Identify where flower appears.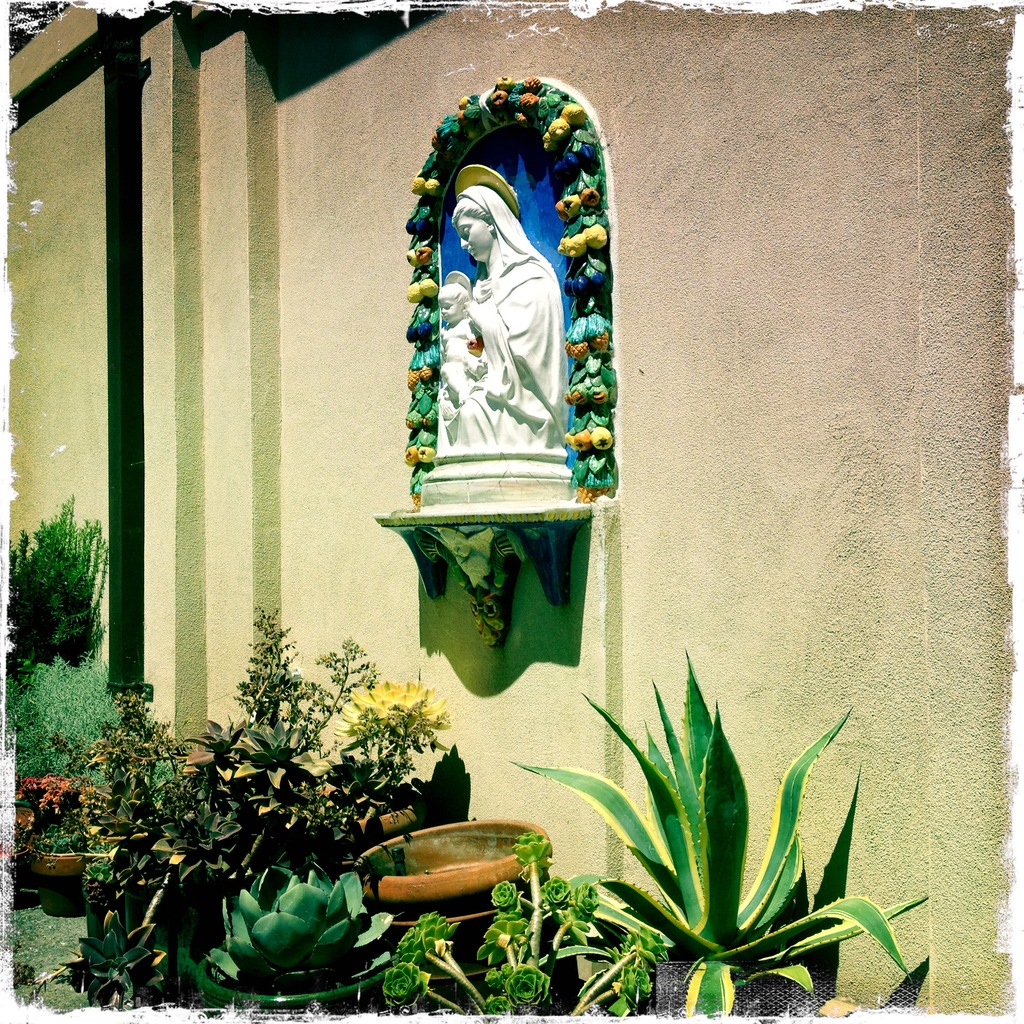
Appears at bbox(482, 913, 525, 961).
